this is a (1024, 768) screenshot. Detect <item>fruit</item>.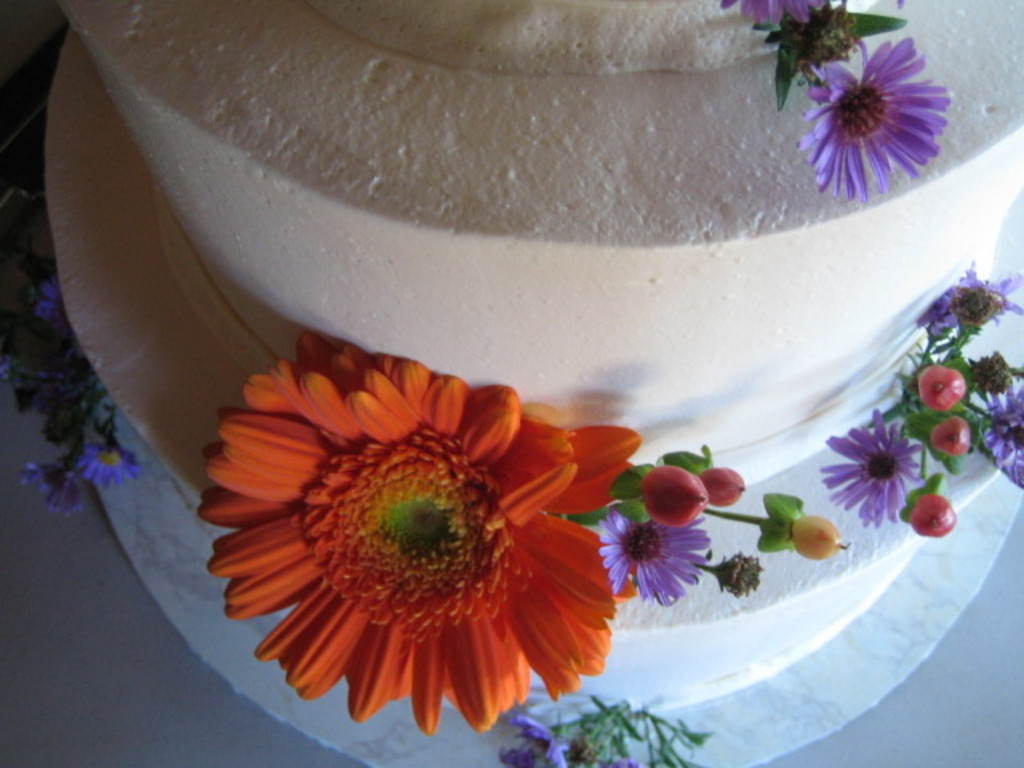
detection(642, 461, 709, 526).
